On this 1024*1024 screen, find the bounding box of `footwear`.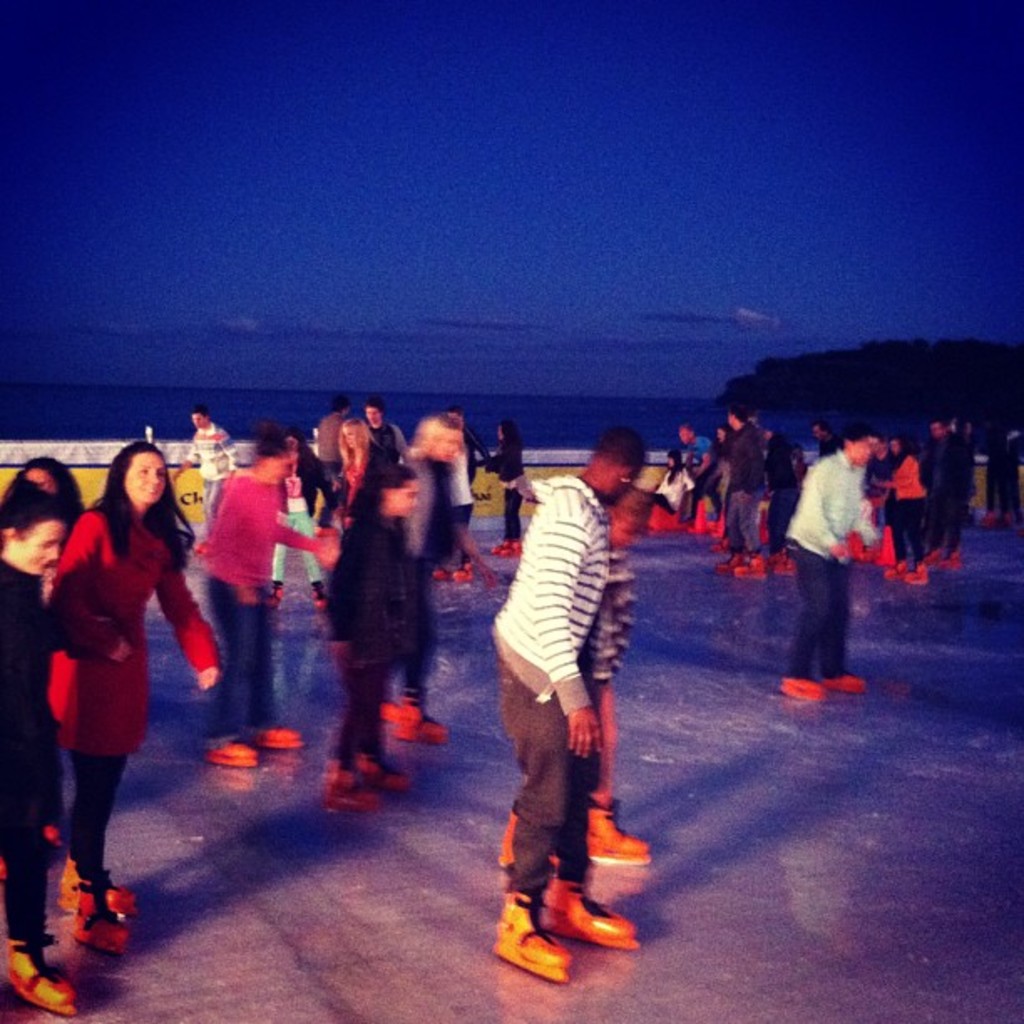
Bounding box: (897, 559, 930, 589).
